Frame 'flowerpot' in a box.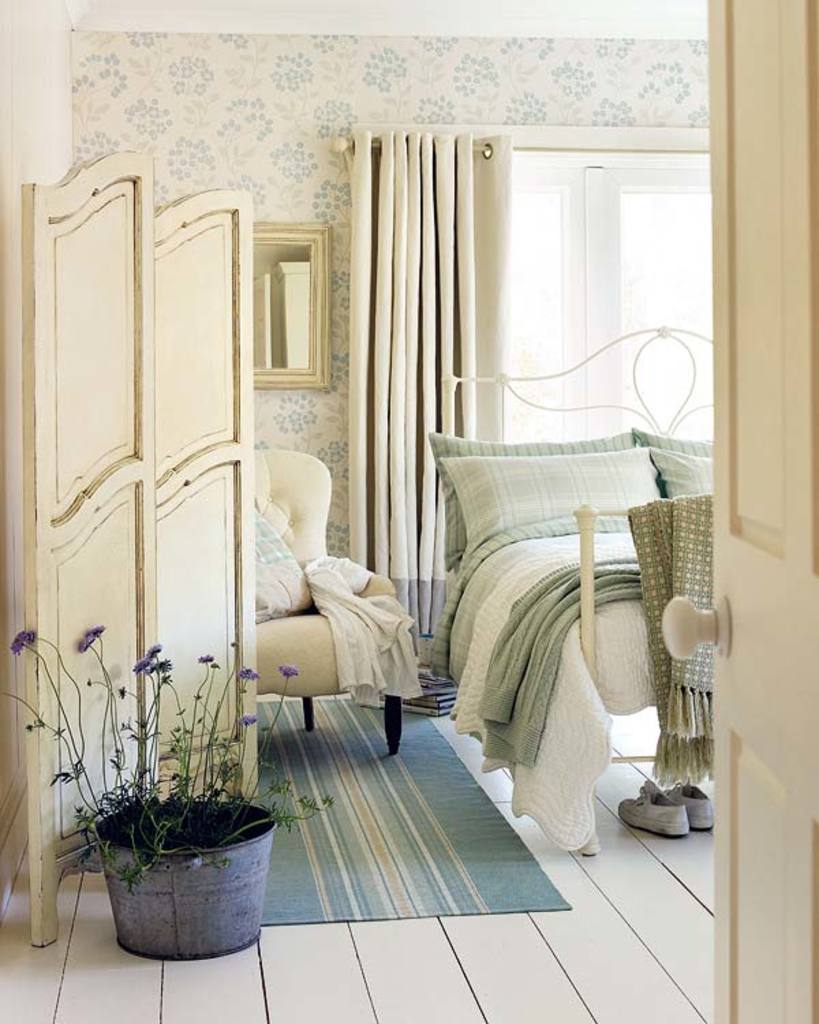
<bbox>93, 803, 278, 965</bbox>.
